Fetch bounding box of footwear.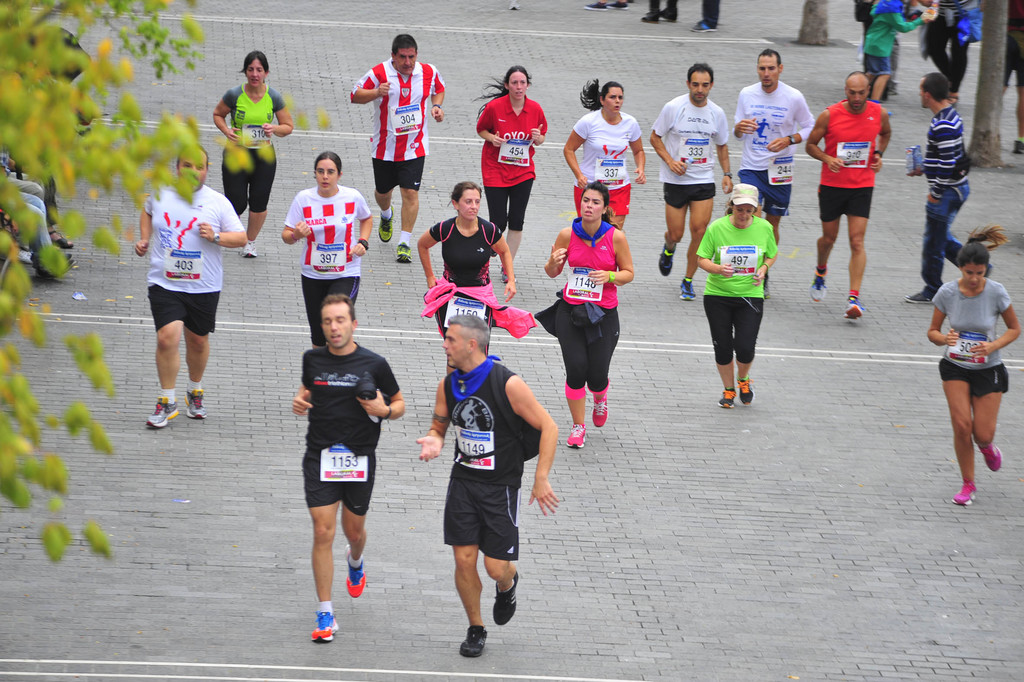
Bbox: BBox(979, 442, 1005, 474).
